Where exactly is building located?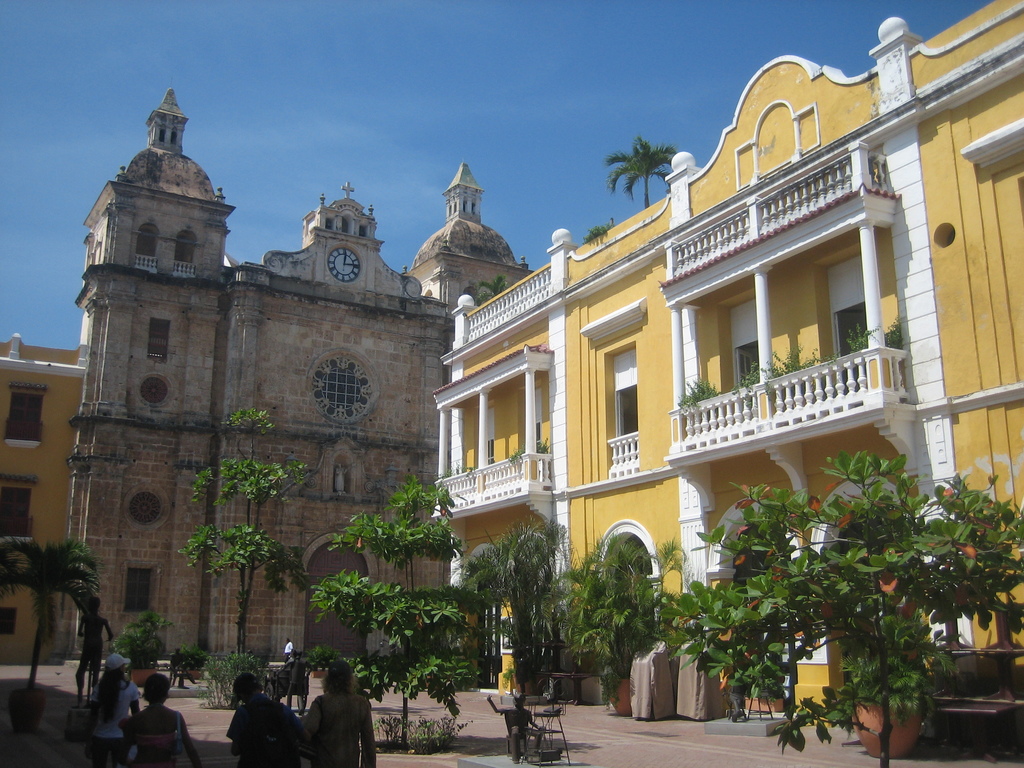
Its bounding box is BBox(0, 333, 86, 654).
